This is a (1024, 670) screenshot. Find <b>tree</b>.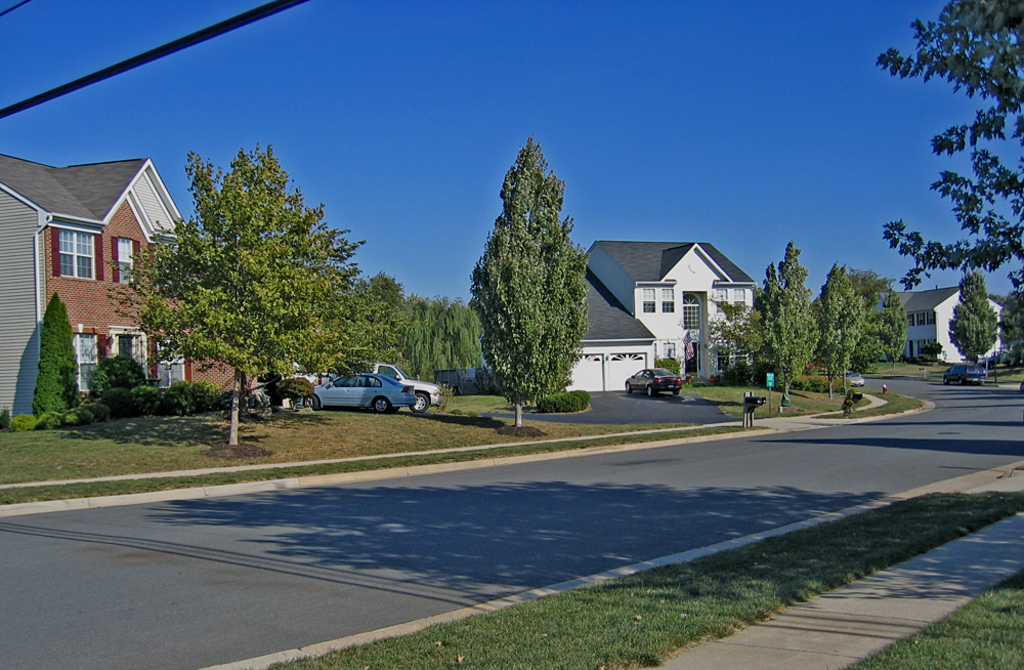
Bounding box: 466,122,592,416.
